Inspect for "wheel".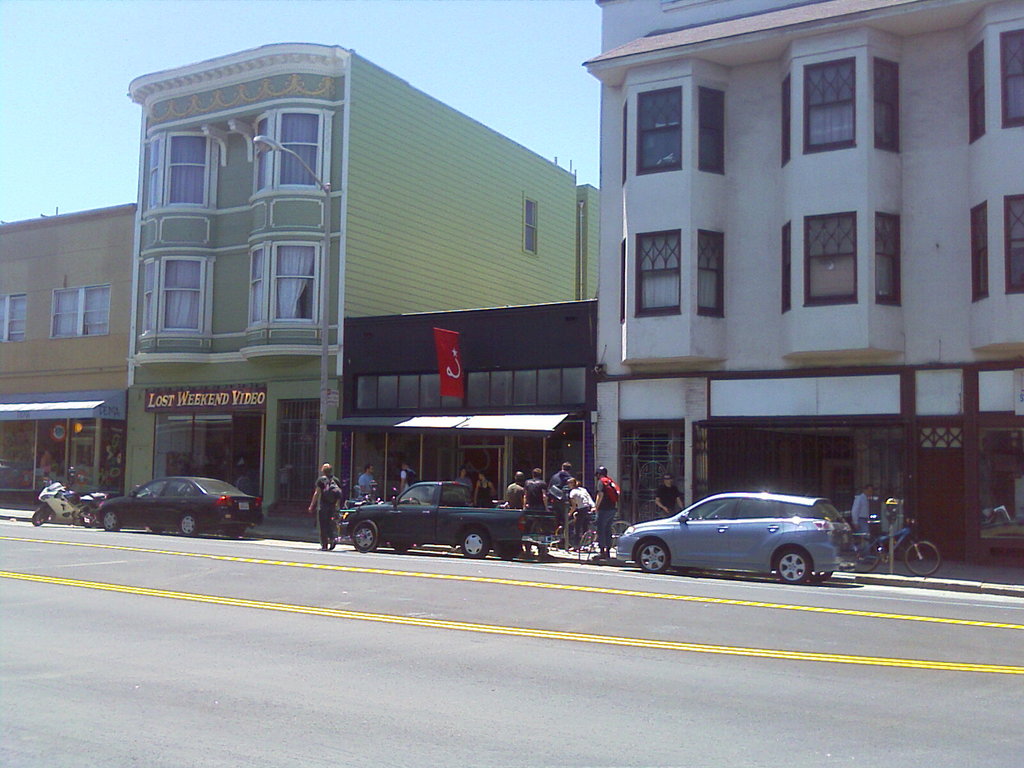
Inspection: box=[410, 497, 420, 507].
